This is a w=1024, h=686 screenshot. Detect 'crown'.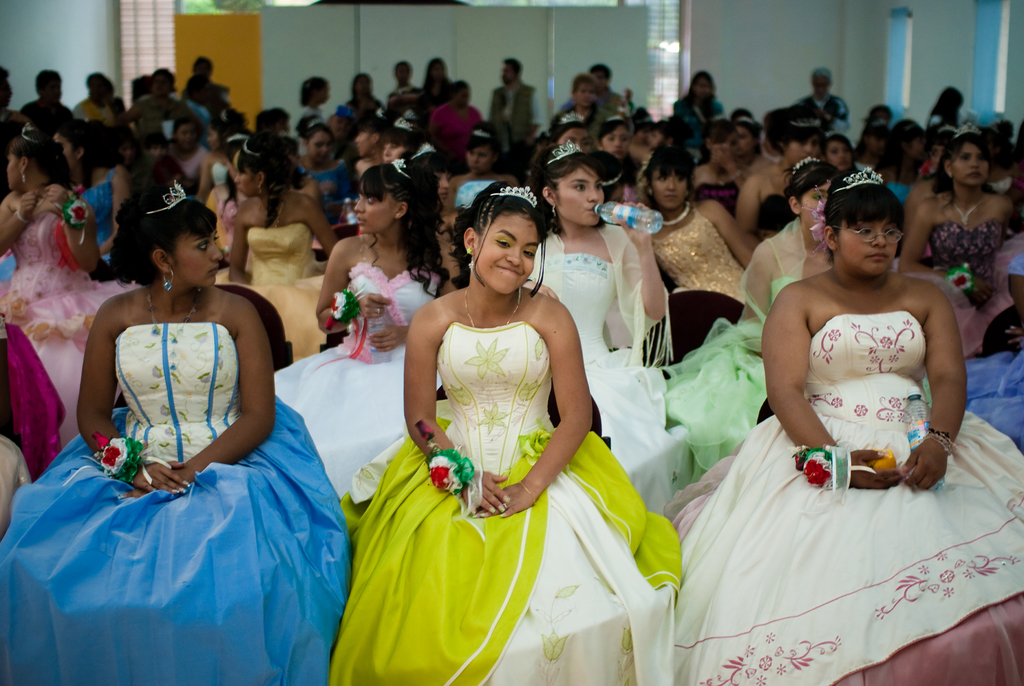
{"left": 390, "top": 159, "right": 410, "bottom": 176}.
